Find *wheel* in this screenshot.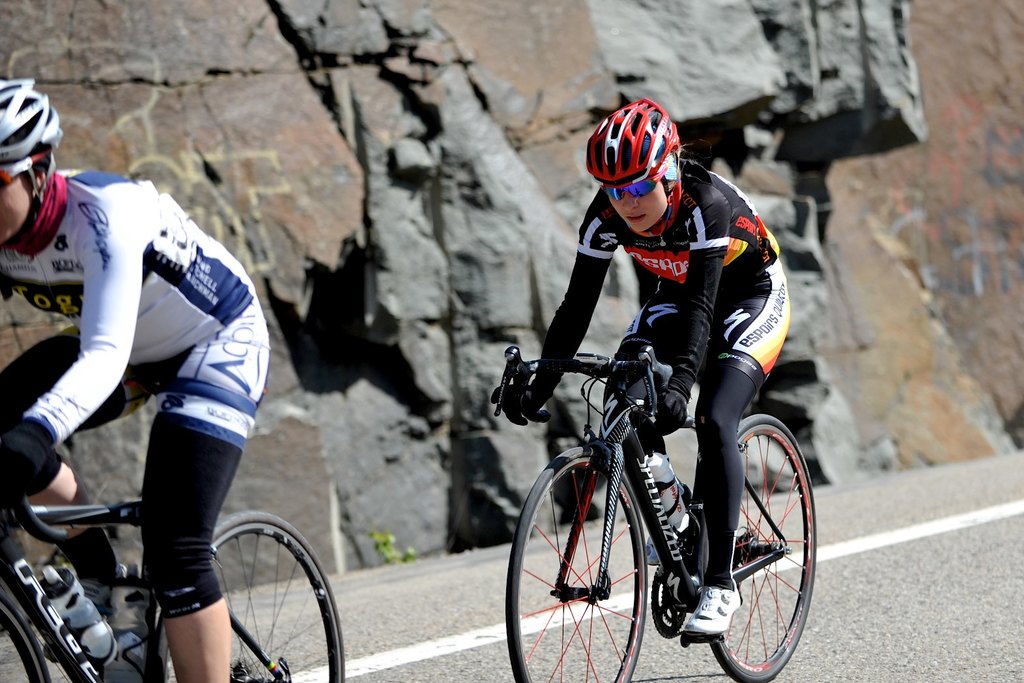
The bounding box for *wheel* is detection(0, 590, 52, 682).
